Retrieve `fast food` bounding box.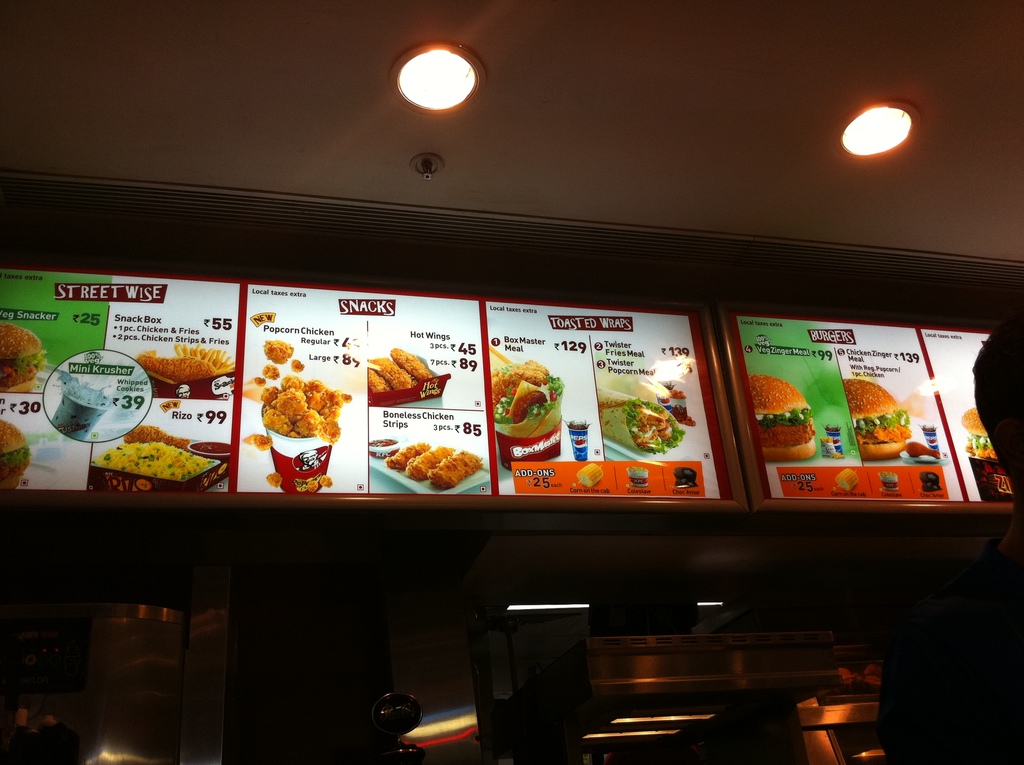
Bounding box: l=124, t=423, r=193, b=448.
